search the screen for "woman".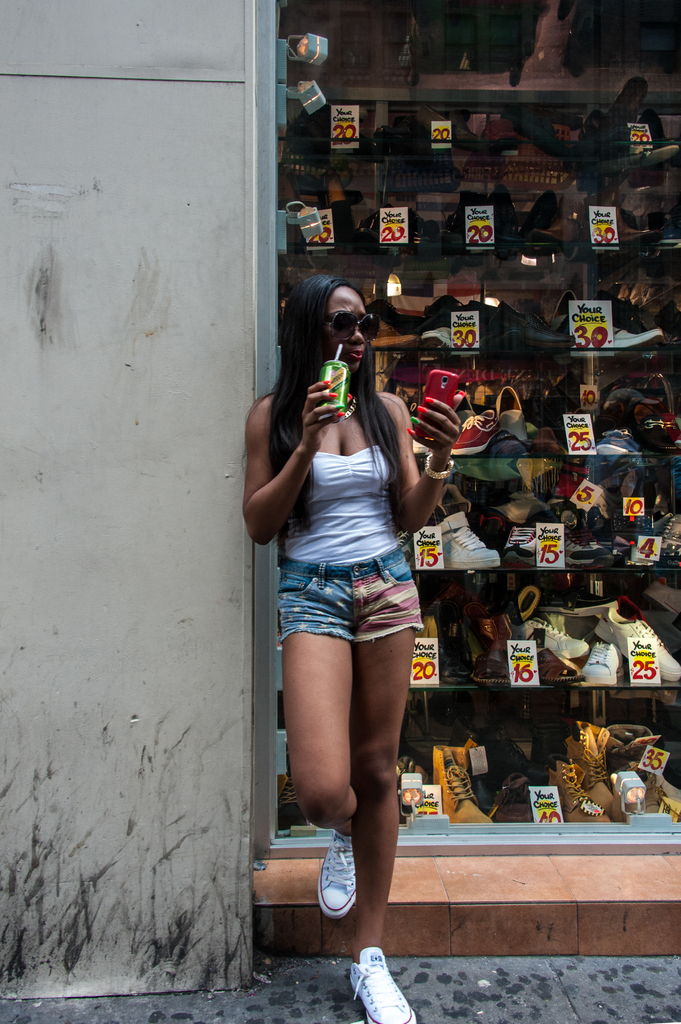
Found at 249/276/451/900.
